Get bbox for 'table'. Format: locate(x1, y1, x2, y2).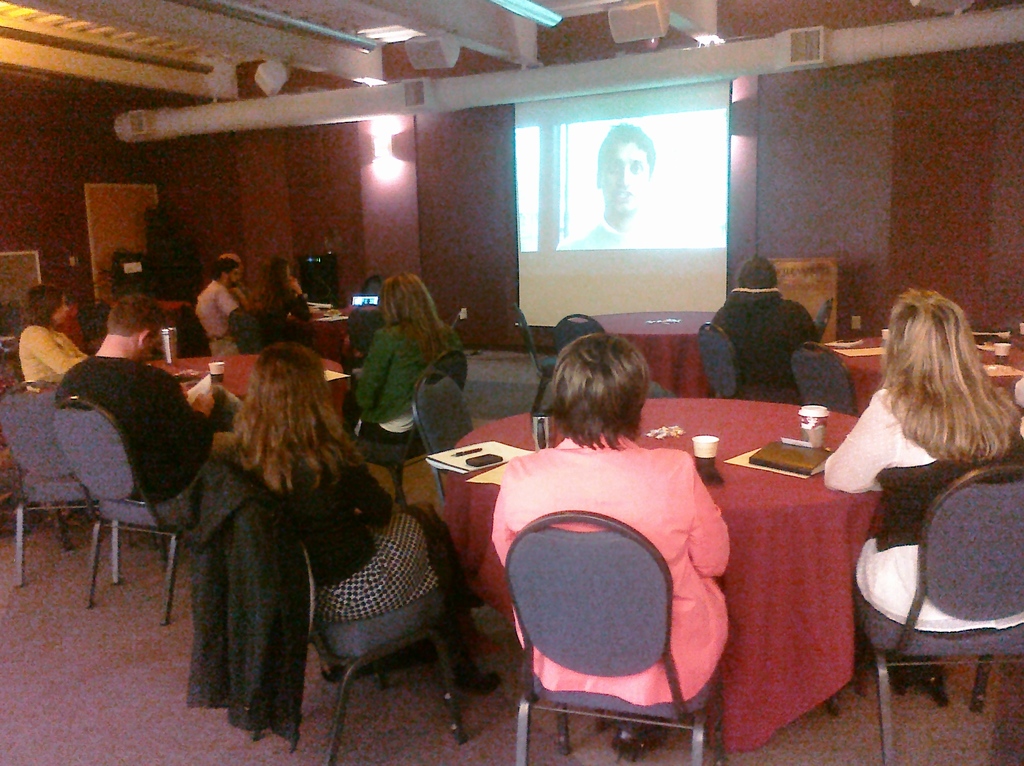
locate(147, 343, 345, 400).
